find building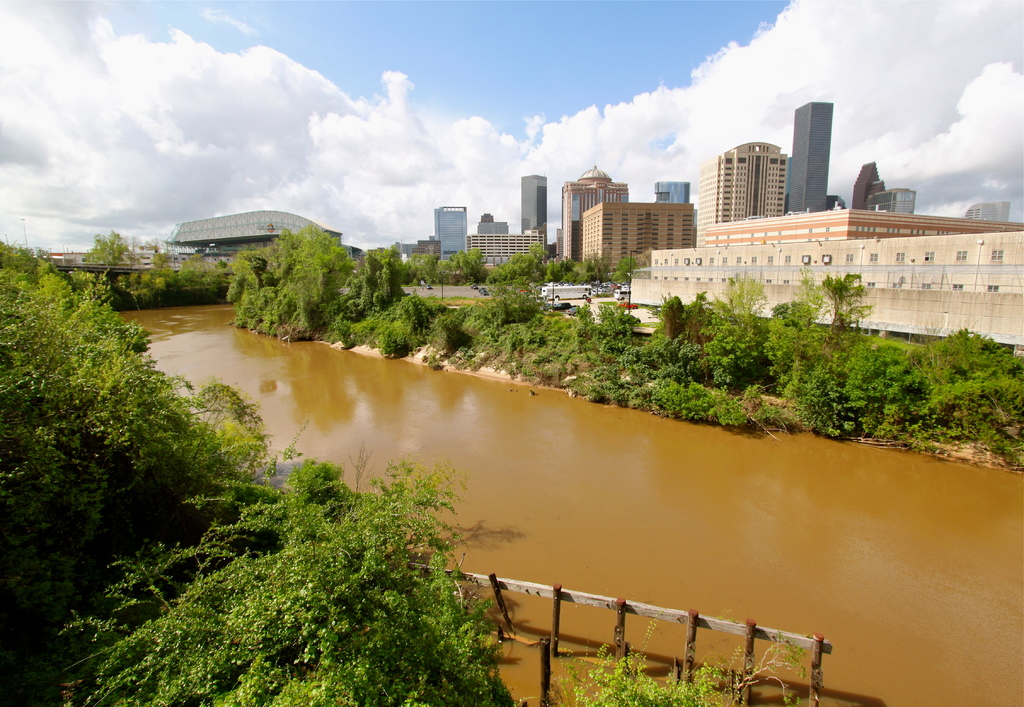
<bbox>154, 214, 374, 269</bbox>
